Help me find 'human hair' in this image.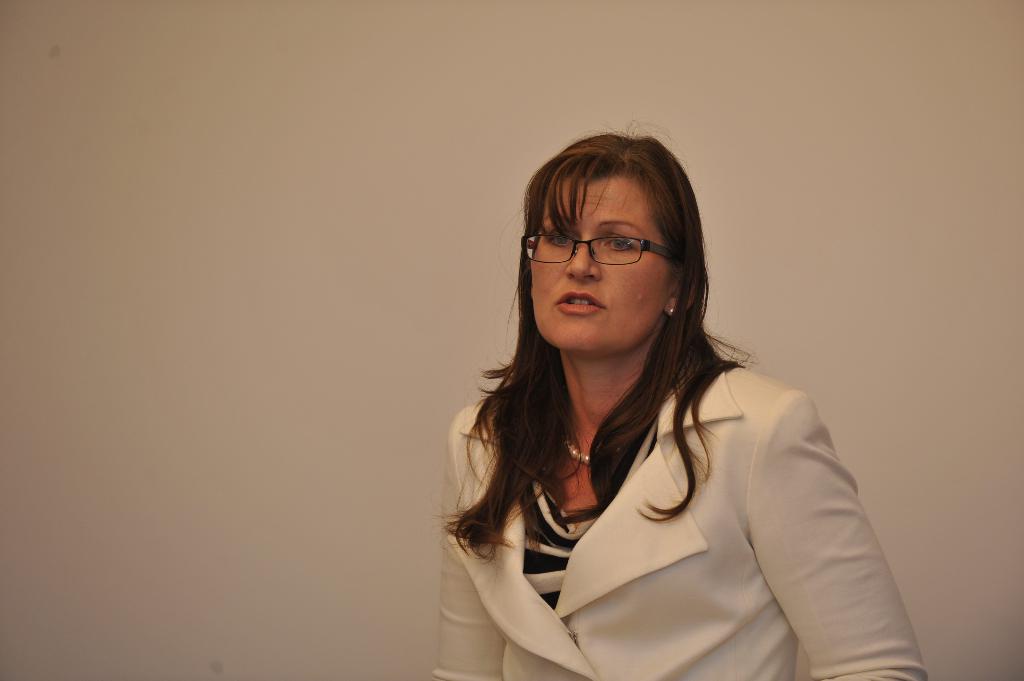
Found it: [478, 136, 742, 512].
